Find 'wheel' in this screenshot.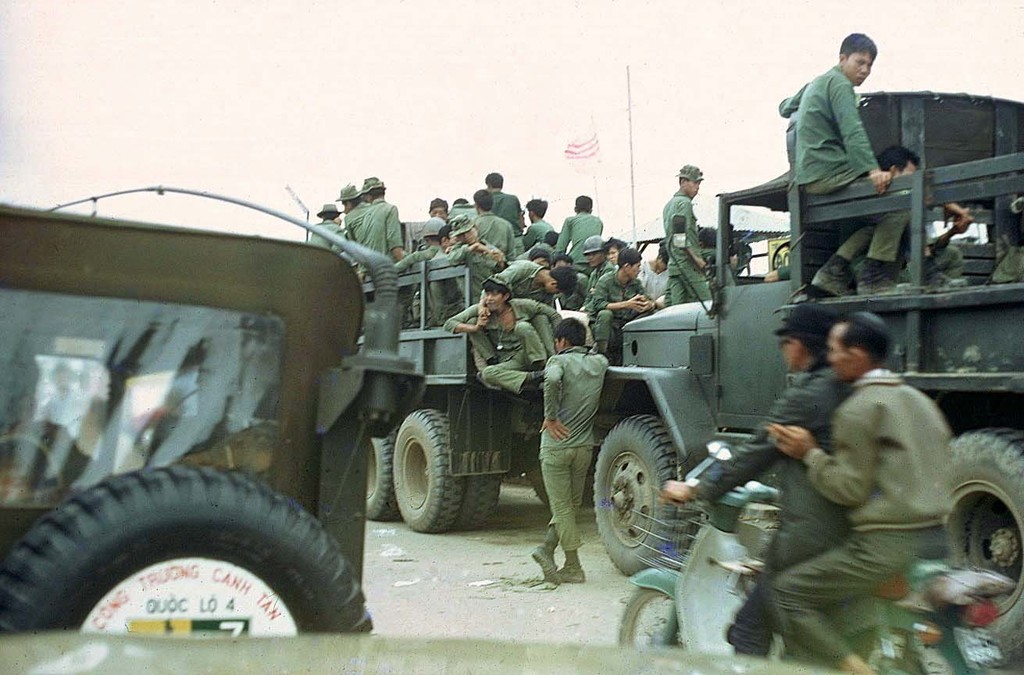
The bounding box for 'wheel' is 453, 471, 501, 530.
